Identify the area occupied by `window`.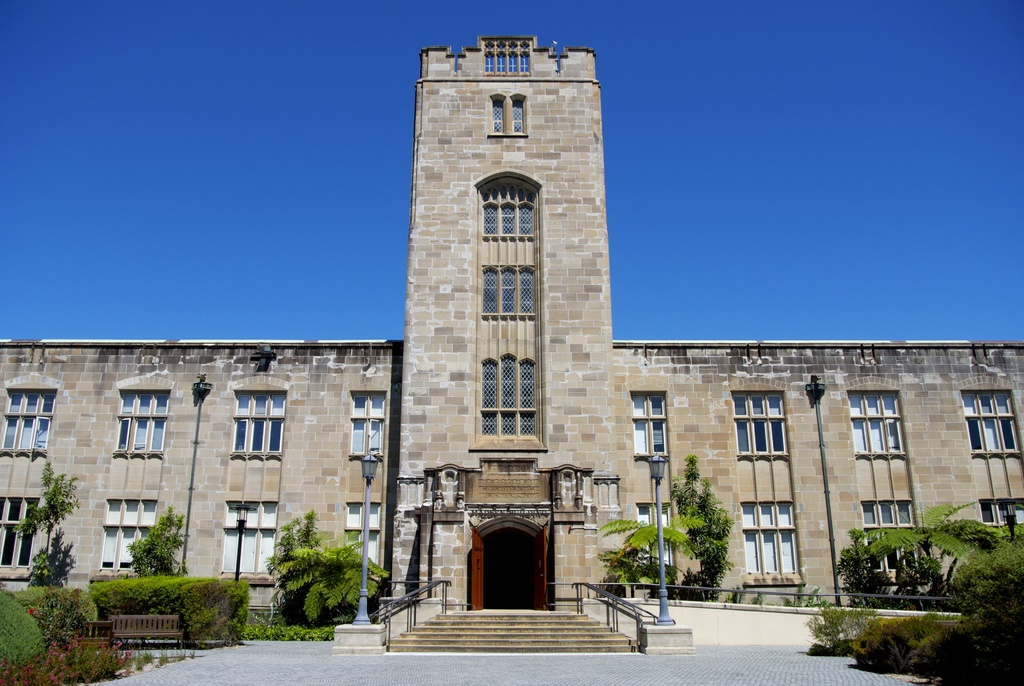
Area: x1=0 y1=497 x2=43 y2=571.
